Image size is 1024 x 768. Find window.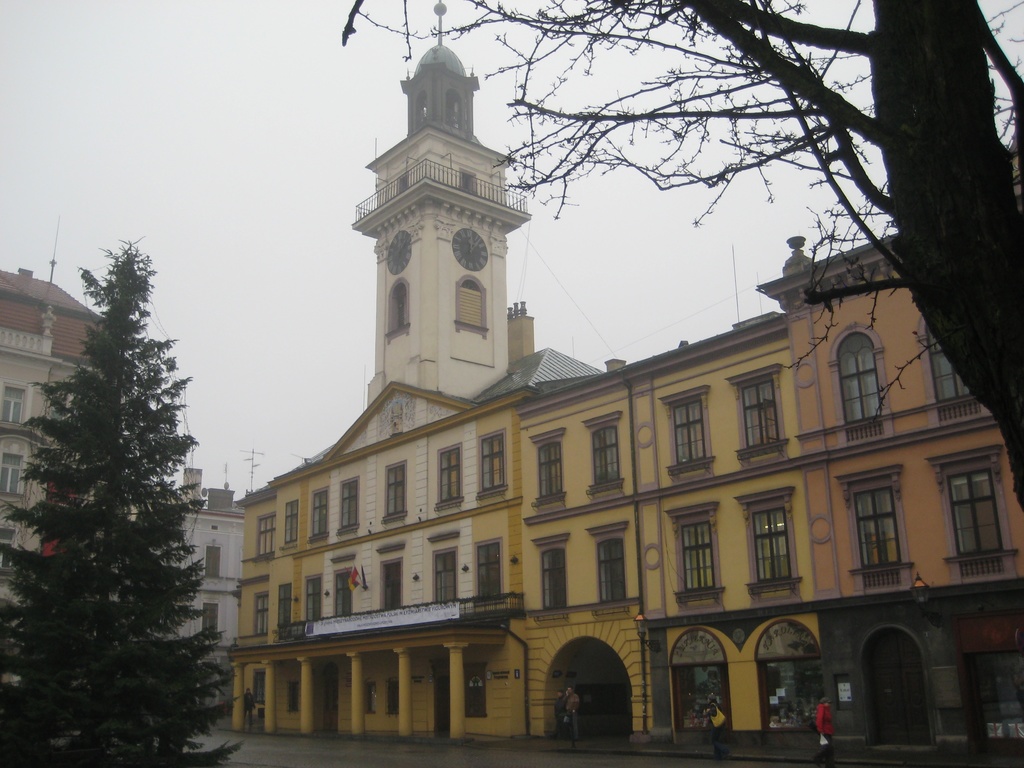
BBox(454, 278, 487, 327).
